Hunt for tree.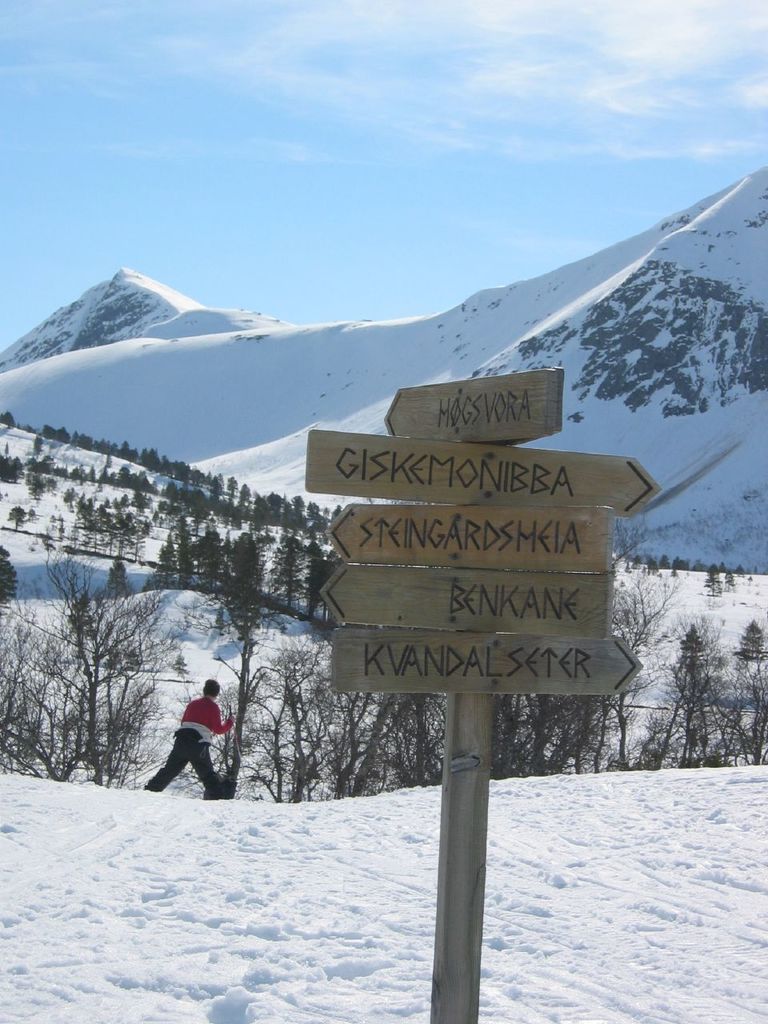
Hunted down at bbox=(194, 546, 302, 800).
